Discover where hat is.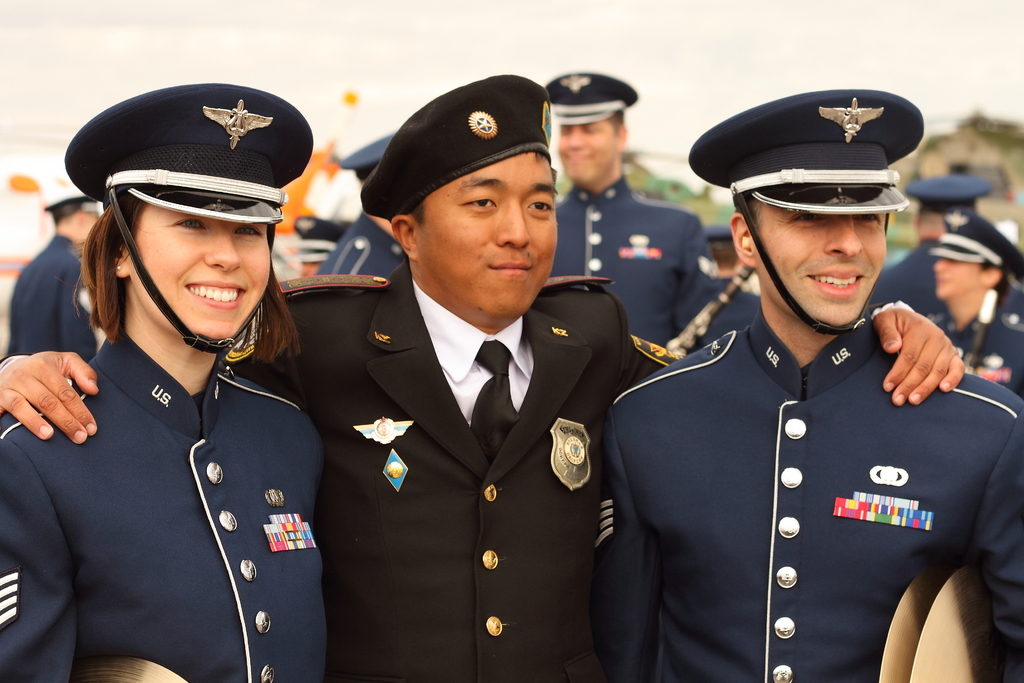
Discovered at Rect(906, 171, 992, 209).
